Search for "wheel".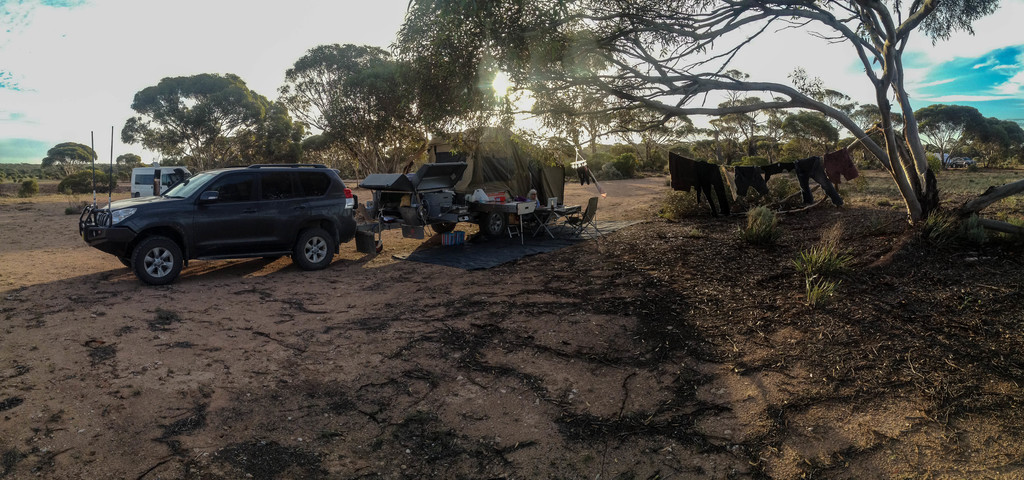
Found at select_region(480, 212, 505, 238).
